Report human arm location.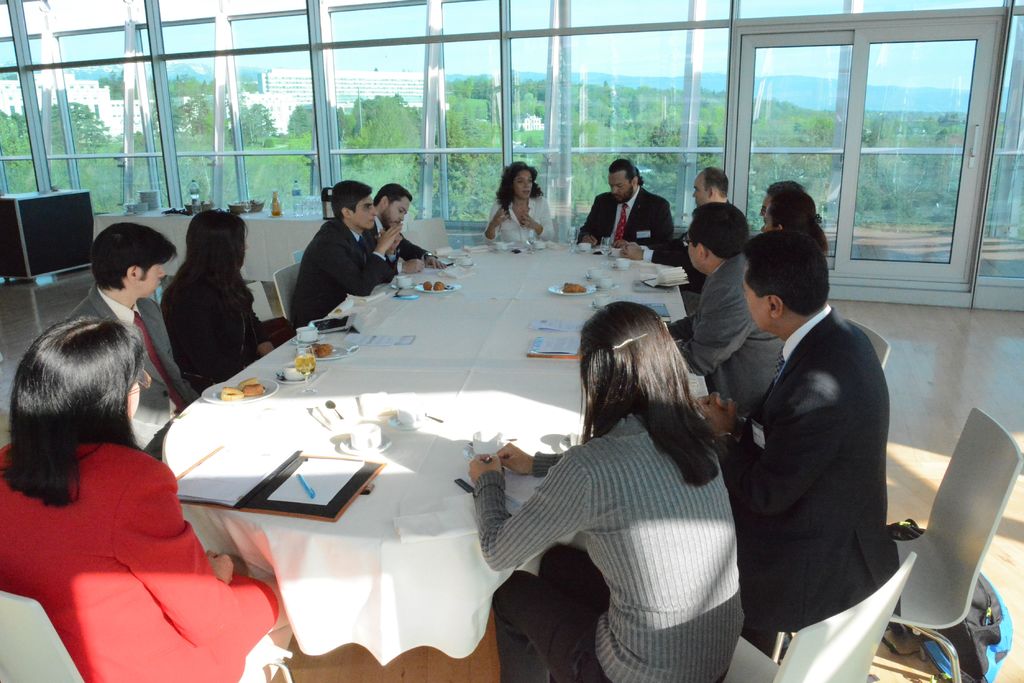
Report: 674,283,750,367.
